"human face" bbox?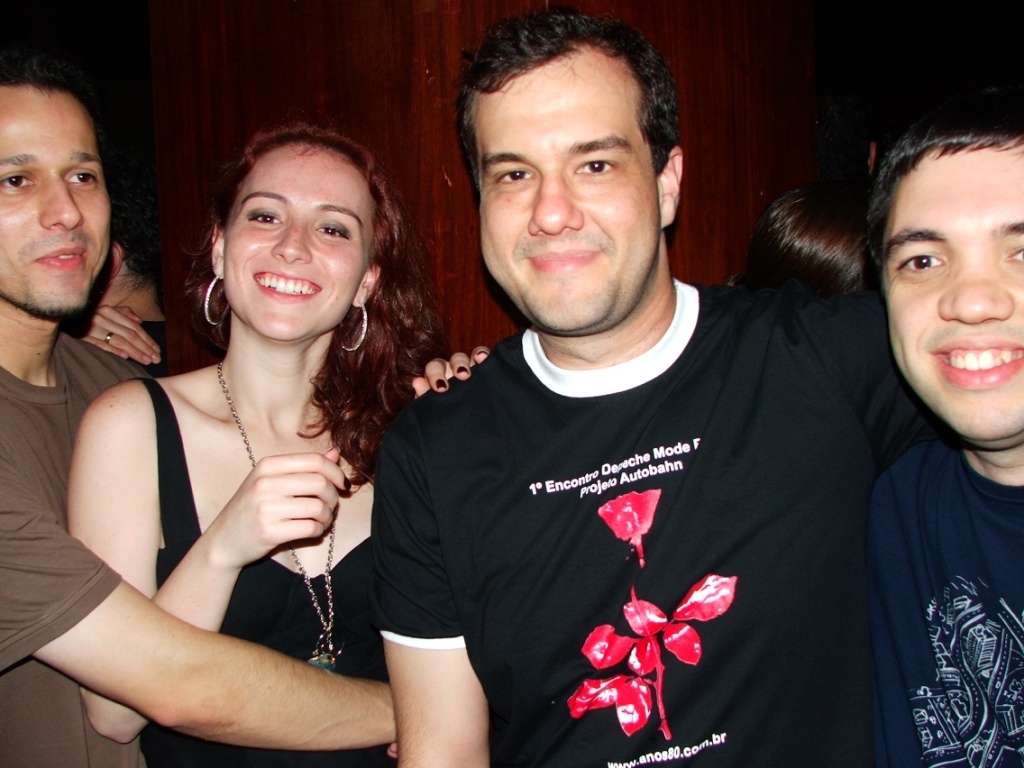
<box>882,152,1023,439</box>
